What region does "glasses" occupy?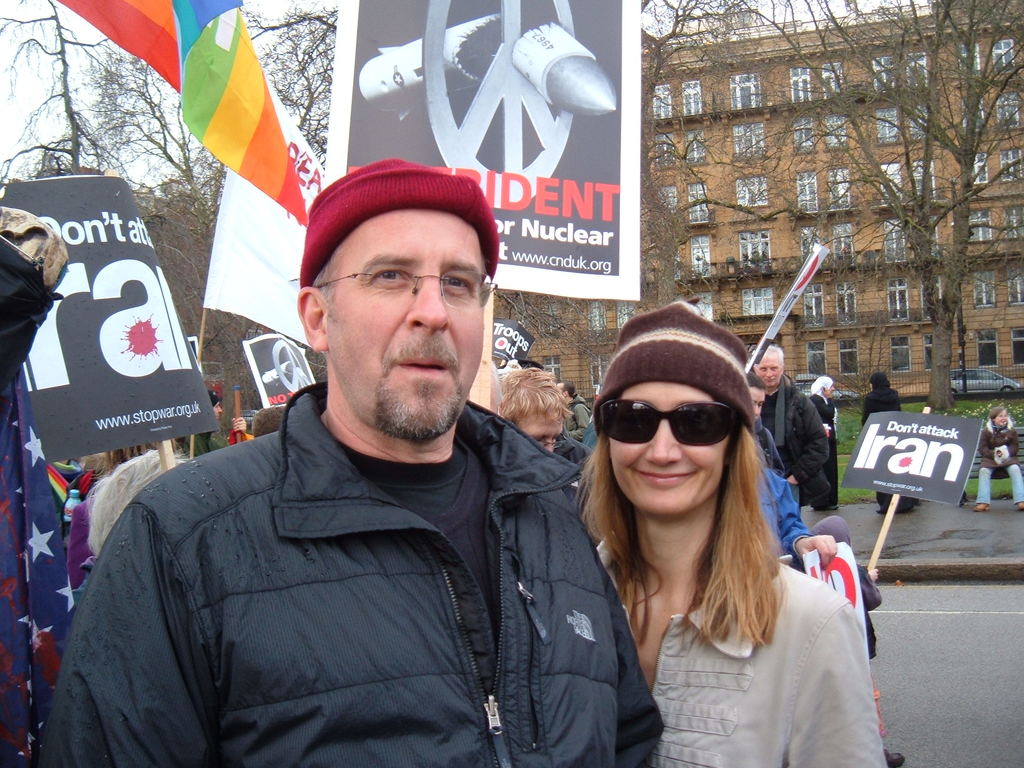
crop(536, 438, 565, 452).
